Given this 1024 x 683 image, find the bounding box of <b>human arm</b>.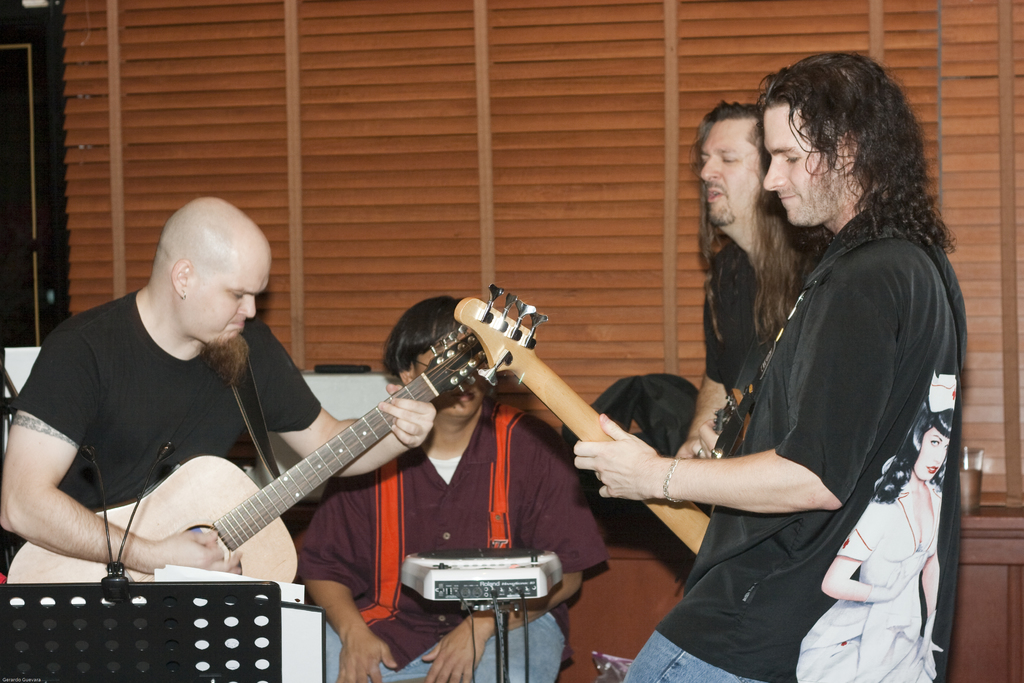
<region>566, 253, 920, 509</region>.
